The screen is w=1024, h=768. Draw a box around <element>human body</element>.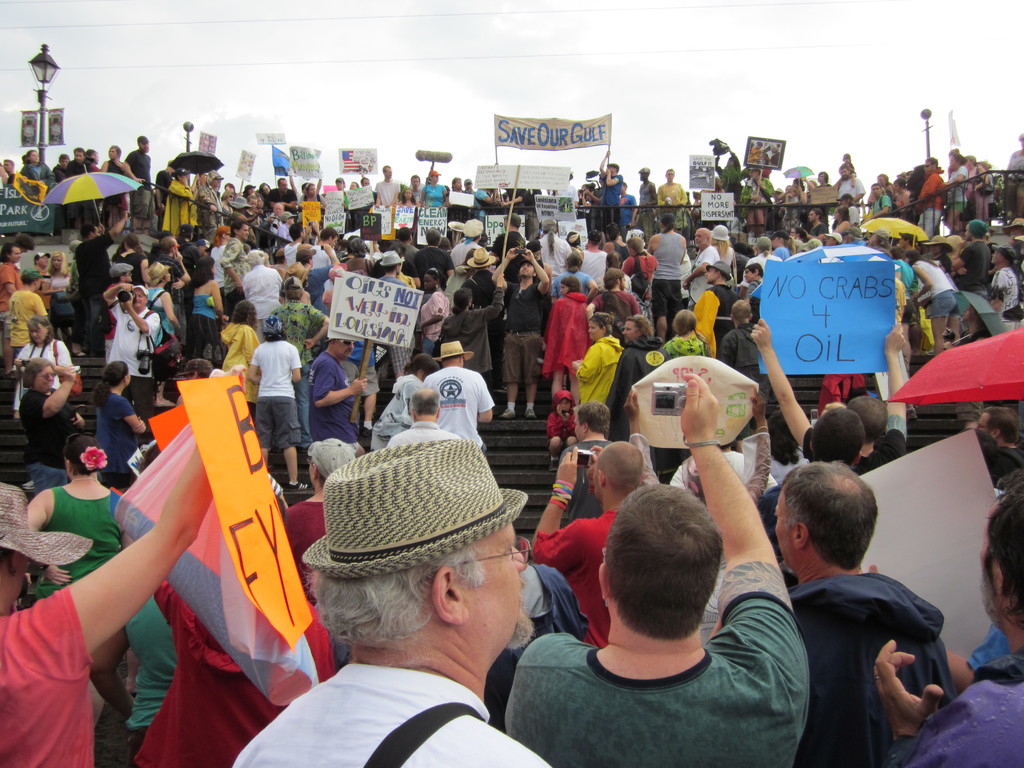
291:244:340:312.
